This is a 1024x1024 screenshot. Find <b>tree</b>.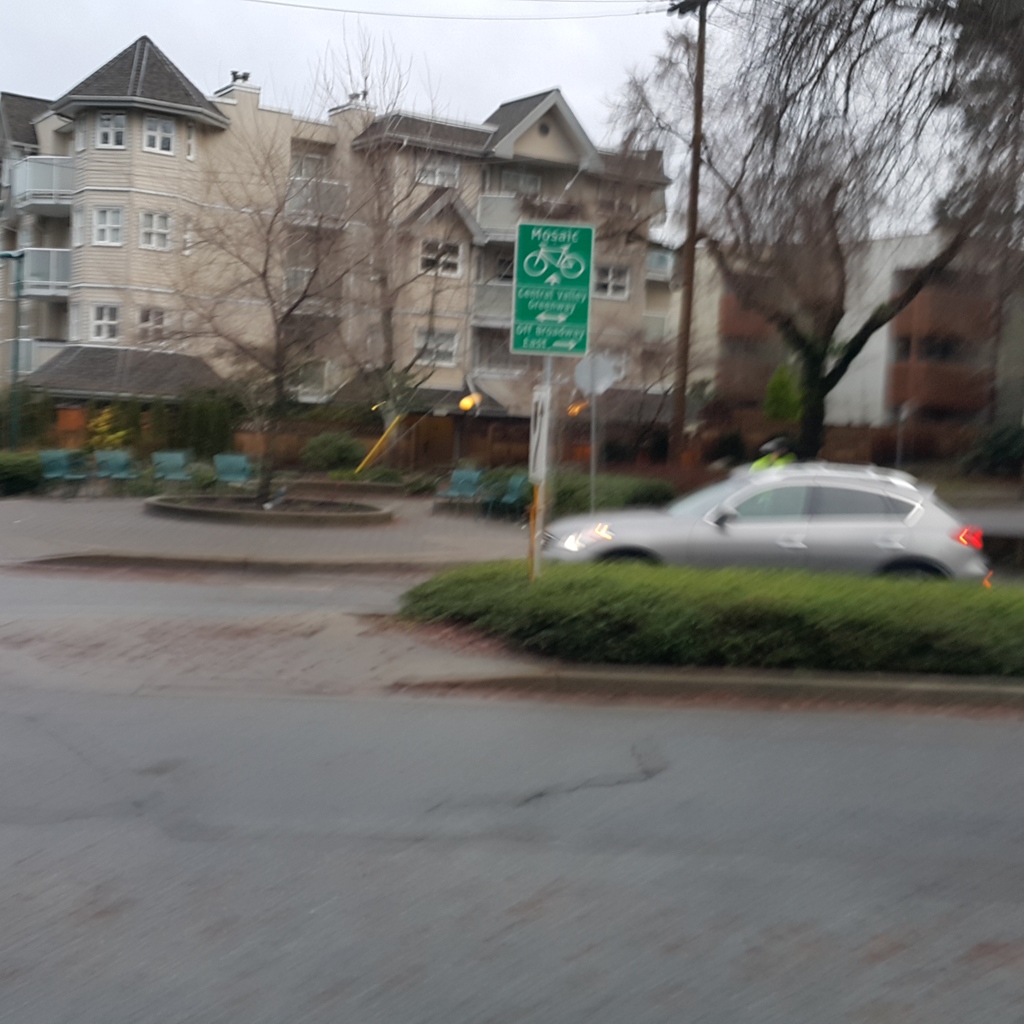
Bounding box: (921,0,1023,445).
